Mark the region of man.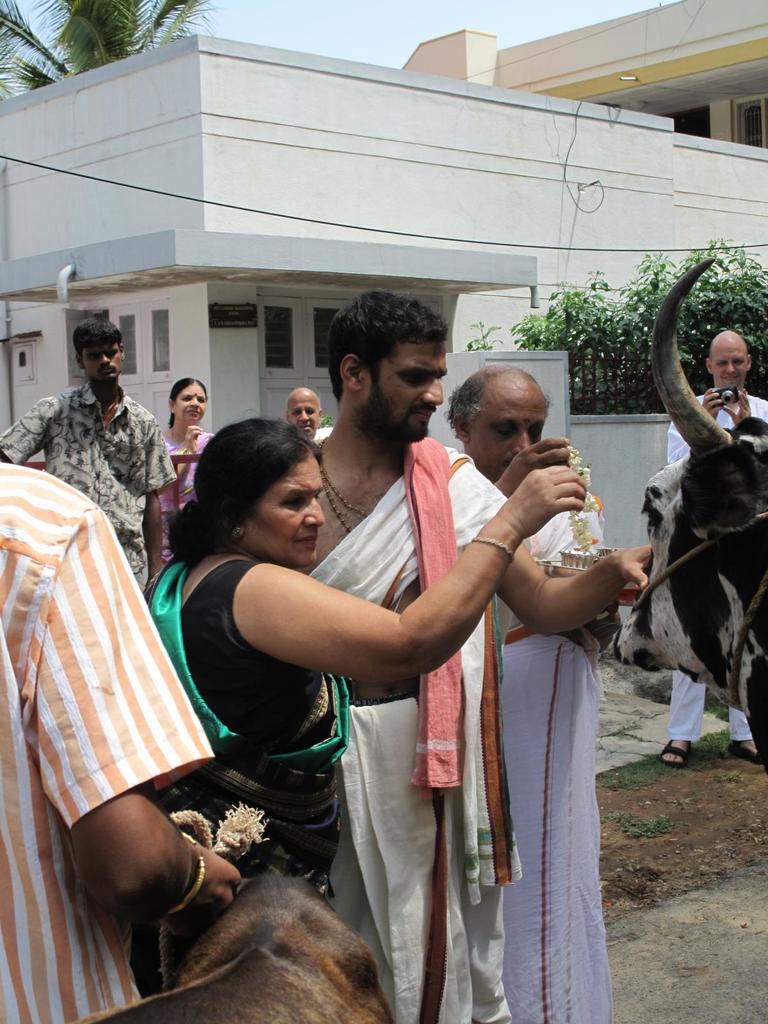
Region: bbox=[301, 286, 652, 1023].
